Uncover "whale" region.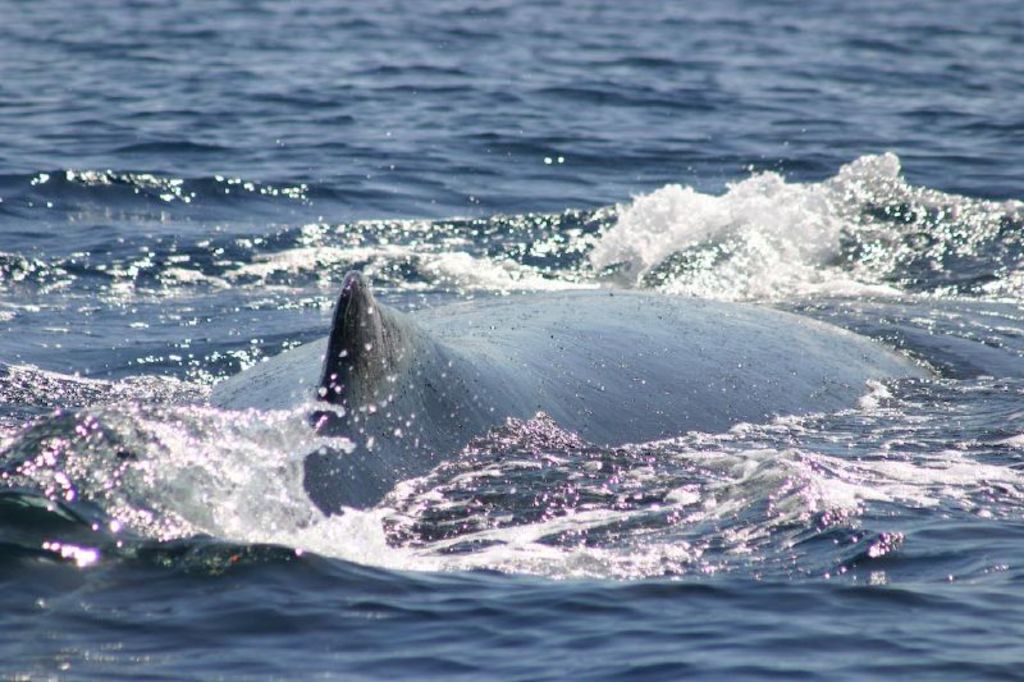
Uncovered: <box>132,267,928,531</box>.
